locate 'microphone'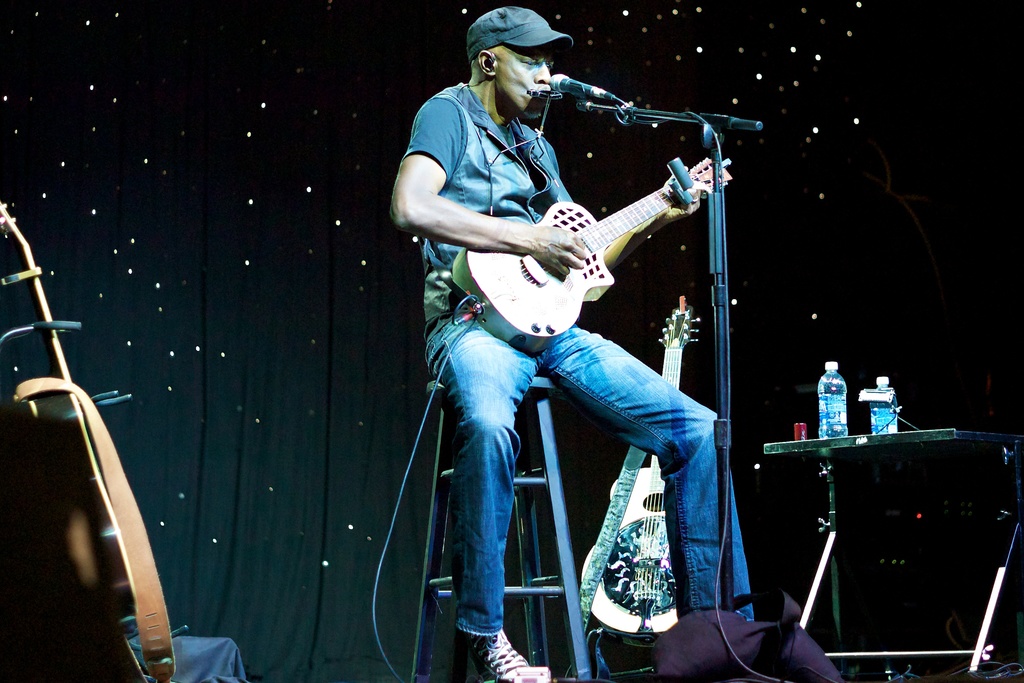
<bbox>551, 70, 620, 101</bbox>
